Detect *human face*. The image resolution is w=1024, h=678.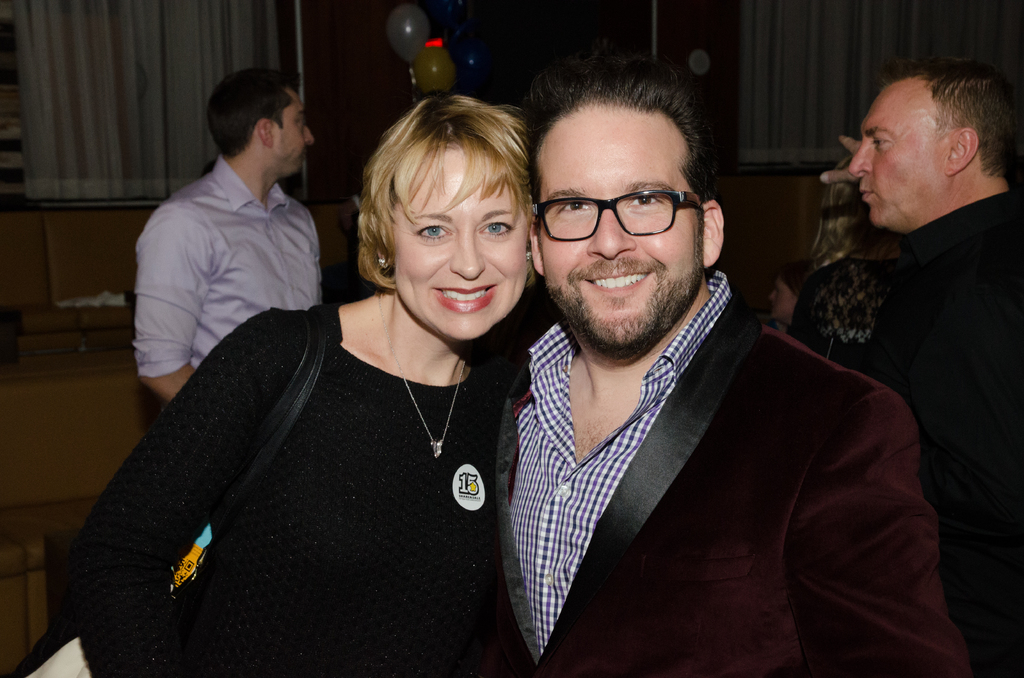
detection(849, 75, 948, 229).
